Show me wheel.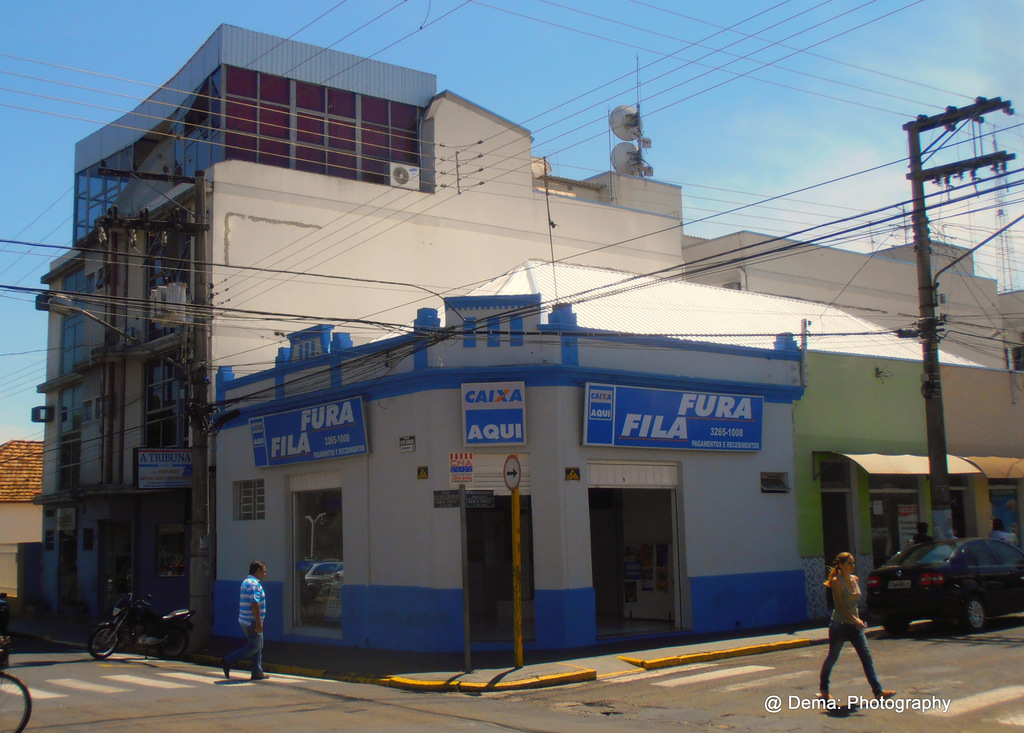
wheel is here: (x1=949, y1=598, x2=989, y2=631).
